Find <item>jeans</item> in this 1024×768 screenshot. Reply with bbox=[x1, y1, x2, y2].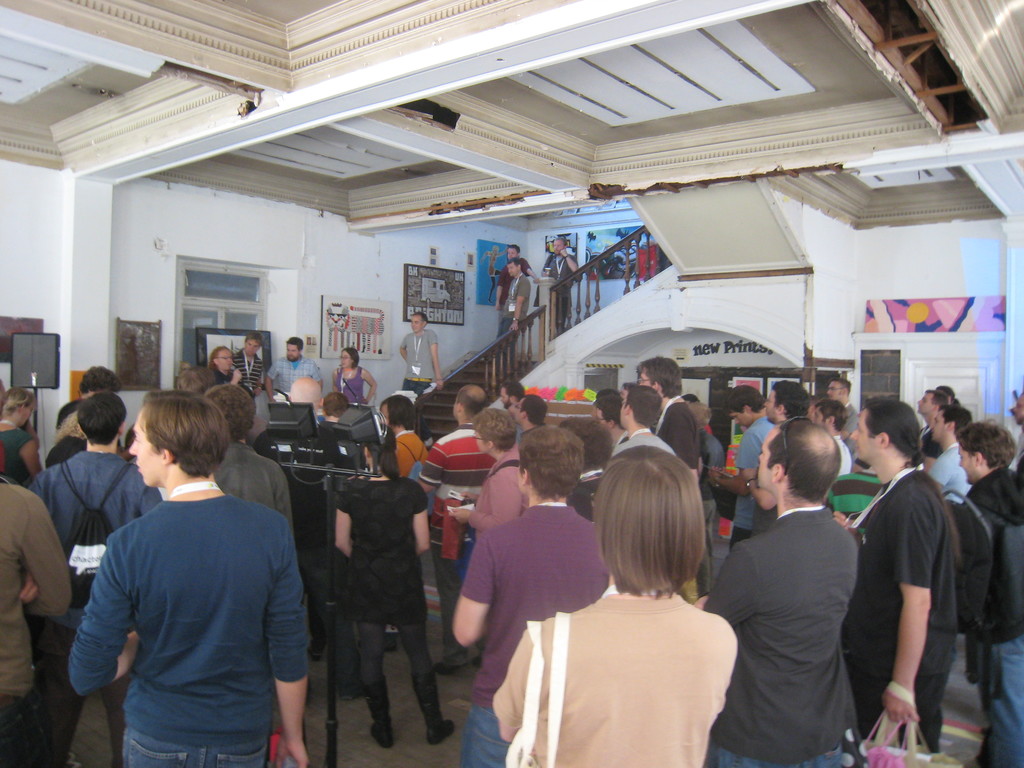
bbox=[964, 622, 1023, 767].
